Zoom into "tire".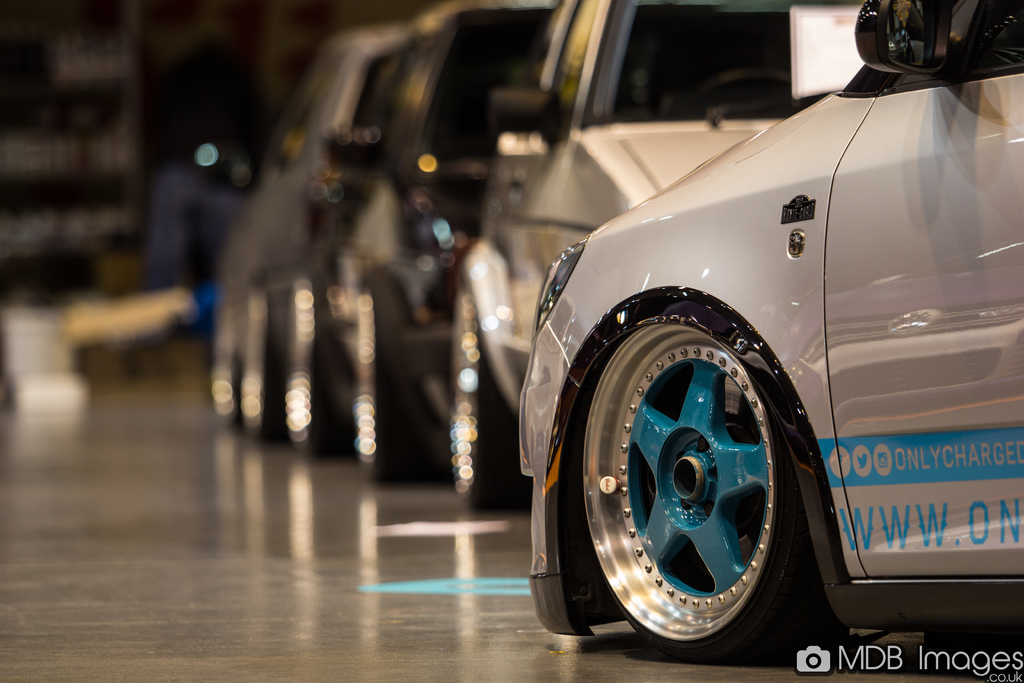
Zoom target: bbox(355, 264, 426, 486).
